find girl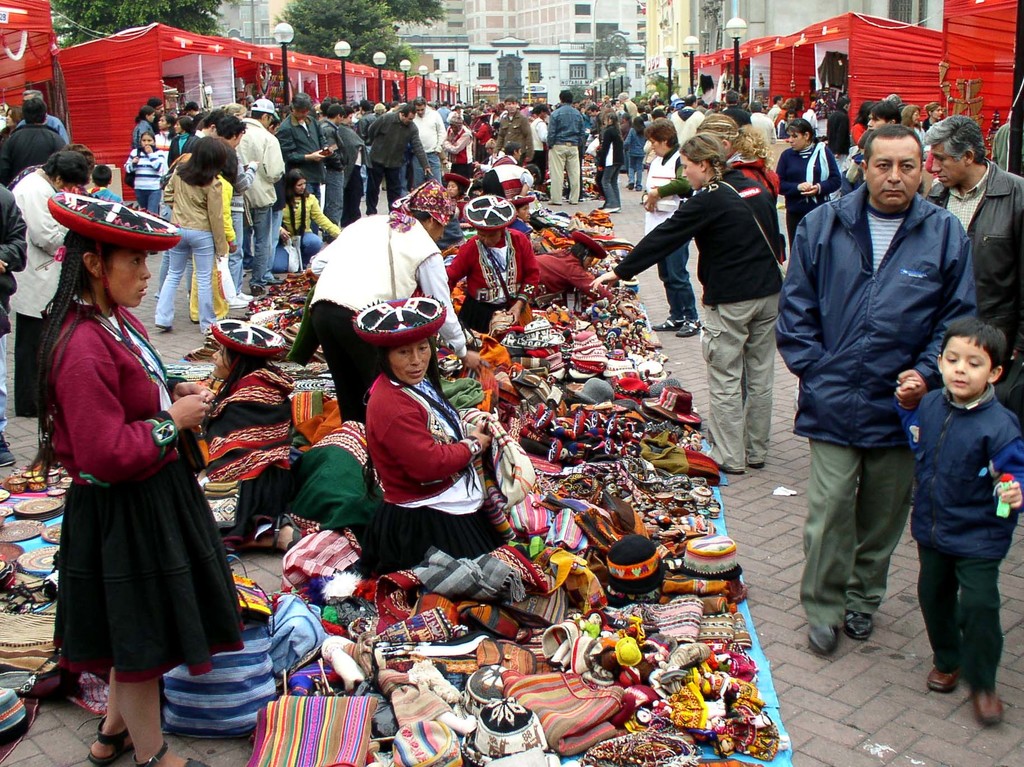
695,113,778,204
